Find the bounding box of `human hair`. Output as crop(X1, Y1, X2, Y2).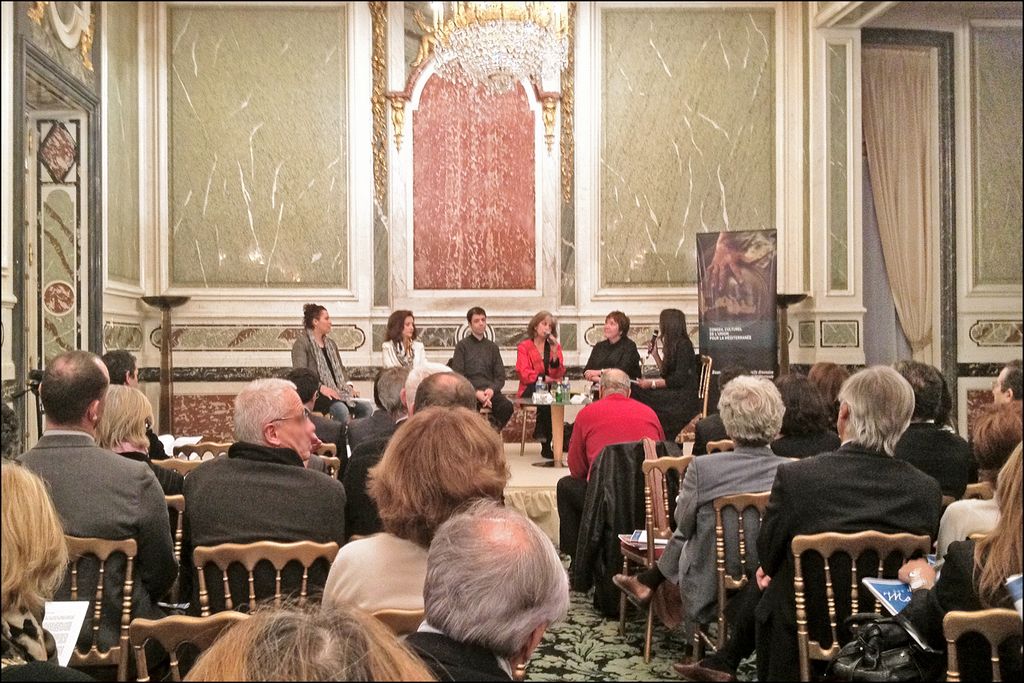
crop(105, 350, 140, 382).
